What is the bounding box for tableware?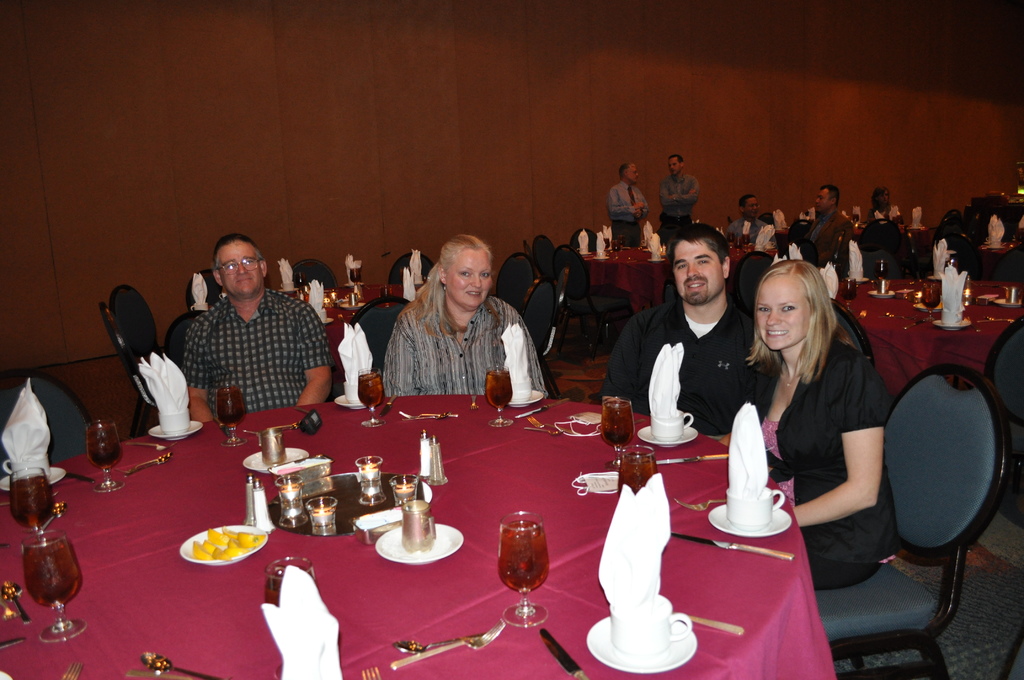
<bbox>870, 287, 899, 300</bbox>.
